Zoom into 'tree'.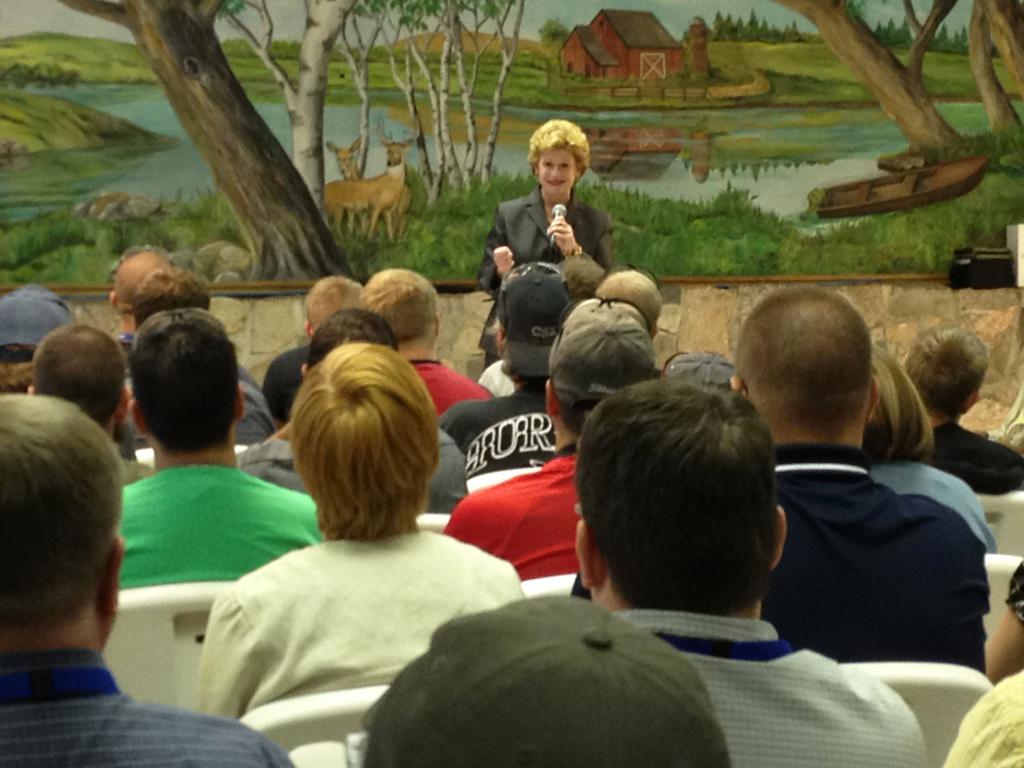
Zoom target: pyautogui.locateOnScreen(354, 0, 531, 195).
